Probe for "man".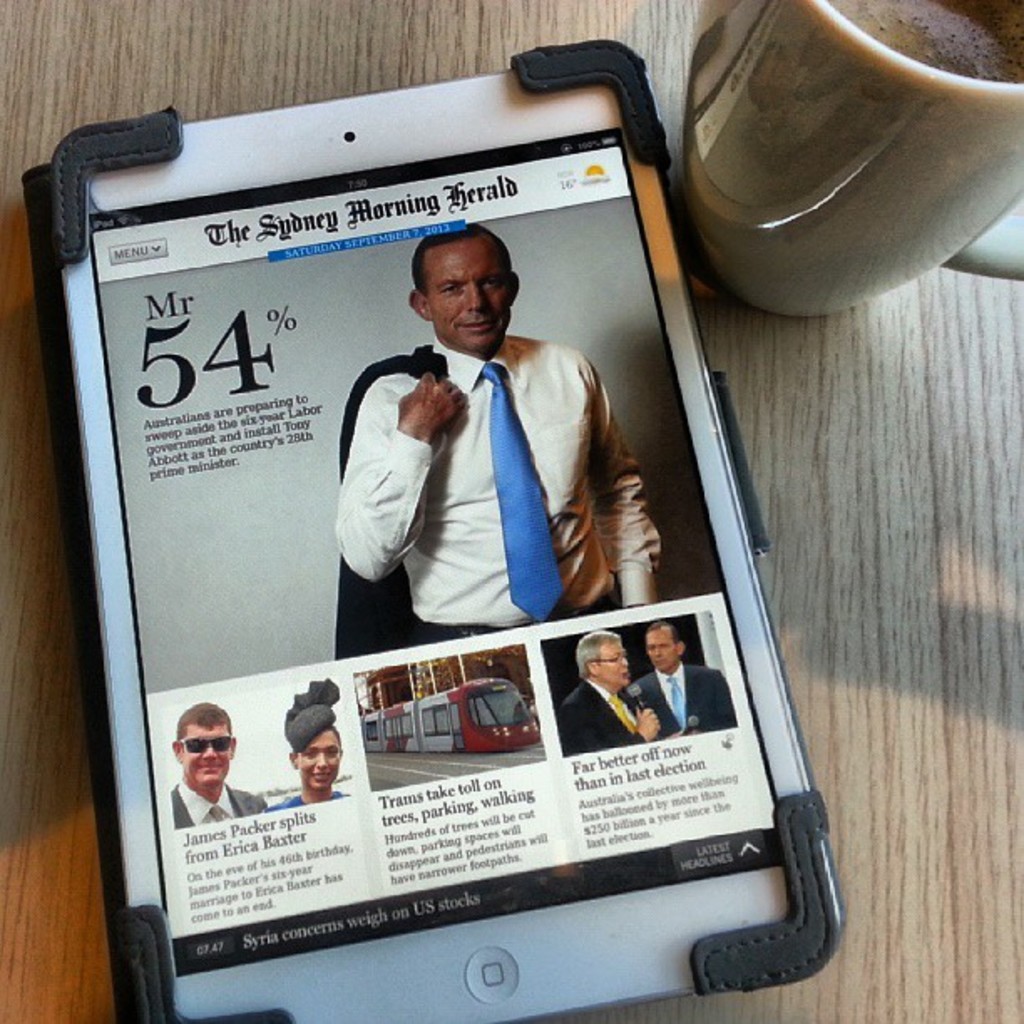
Probe result: crop(167, 701, 268, 828).
